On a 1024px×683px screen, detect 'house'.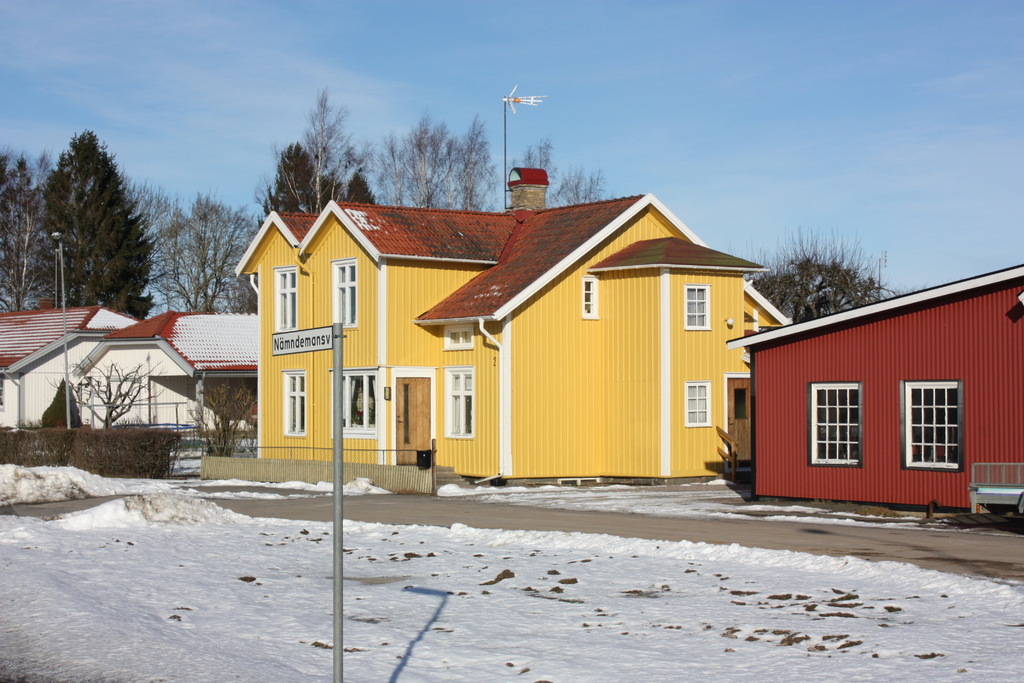
(x1=250, y1=170, x2=793, y2=498).
